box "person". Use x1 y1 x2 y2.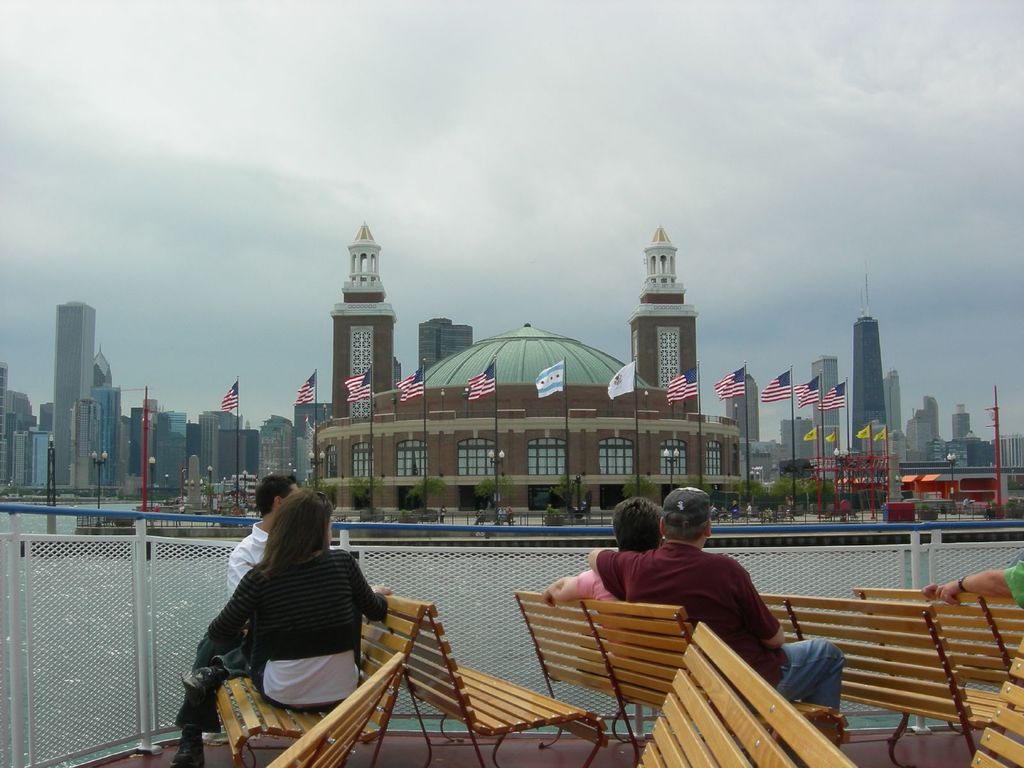
582 481 839 709.
